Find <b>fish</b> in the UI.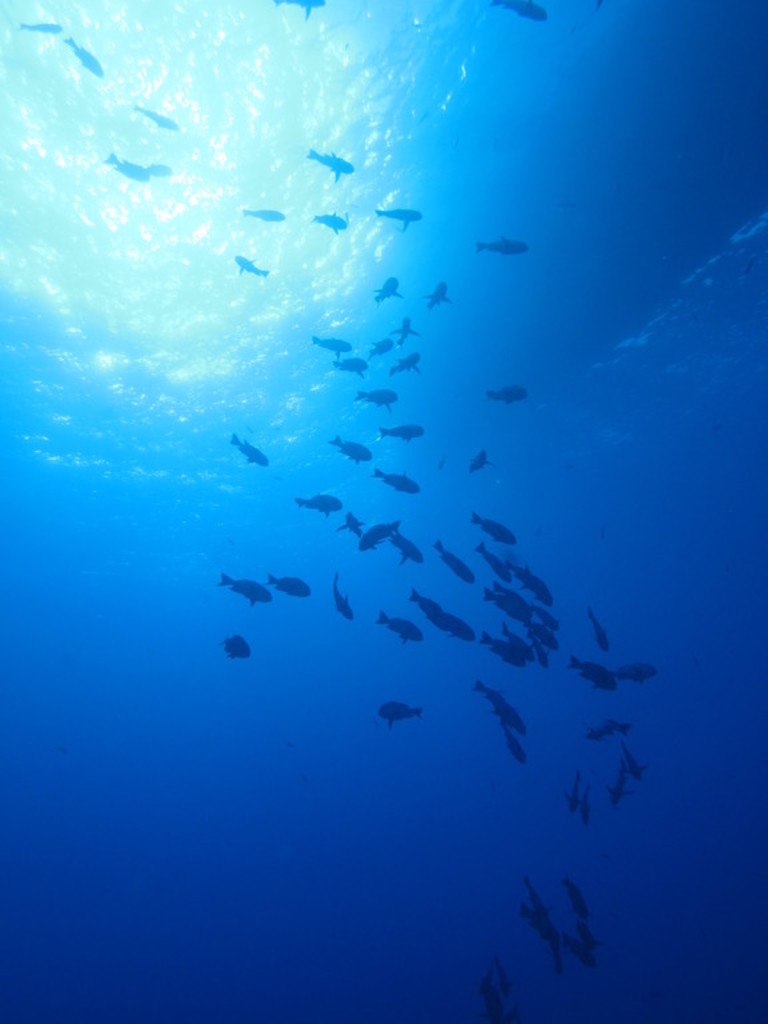
UI element at {"left": 372, "top": 277, "right": 397, "bottom": 308}.
